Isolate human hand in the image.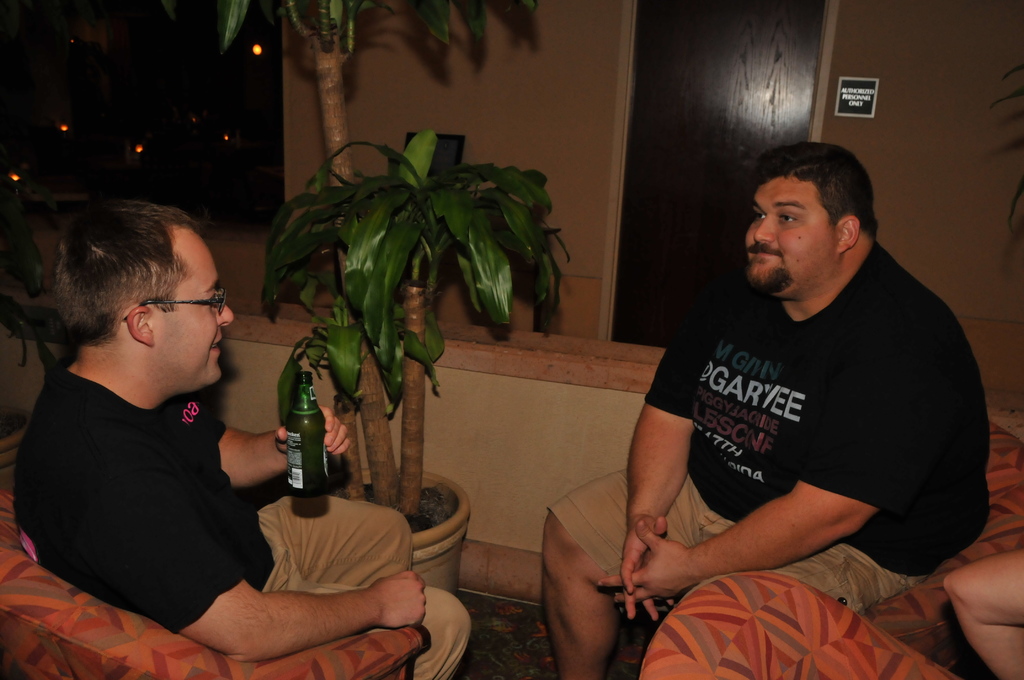
Isolated region: box(371, 570, 424, 631).
